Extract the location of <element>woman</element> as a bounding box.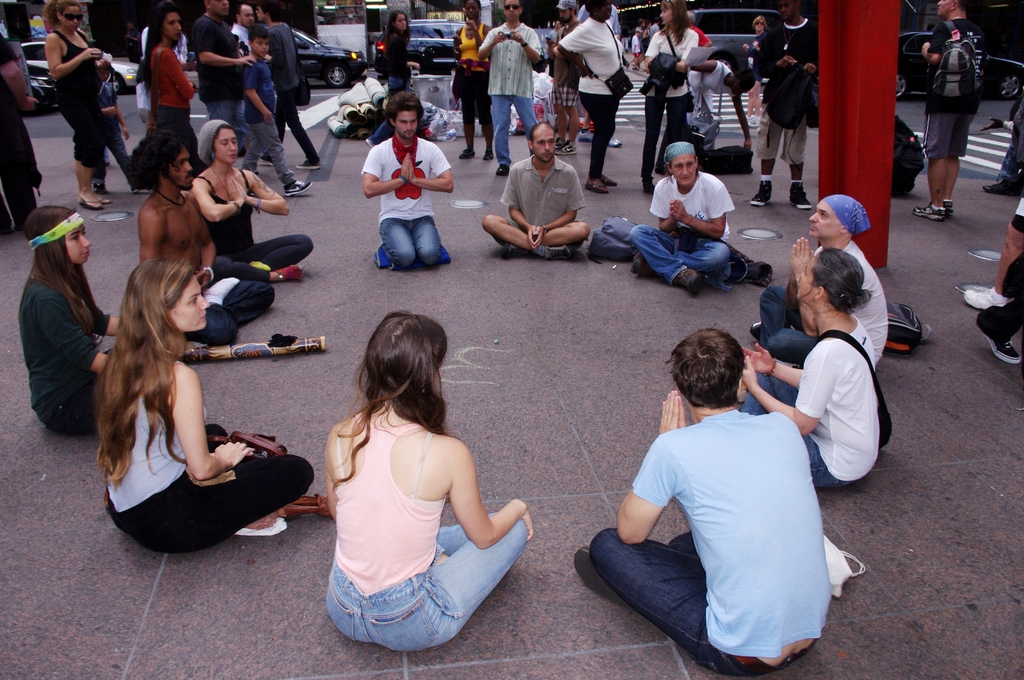
(left=140, top=9, right=209, bottom=170).
